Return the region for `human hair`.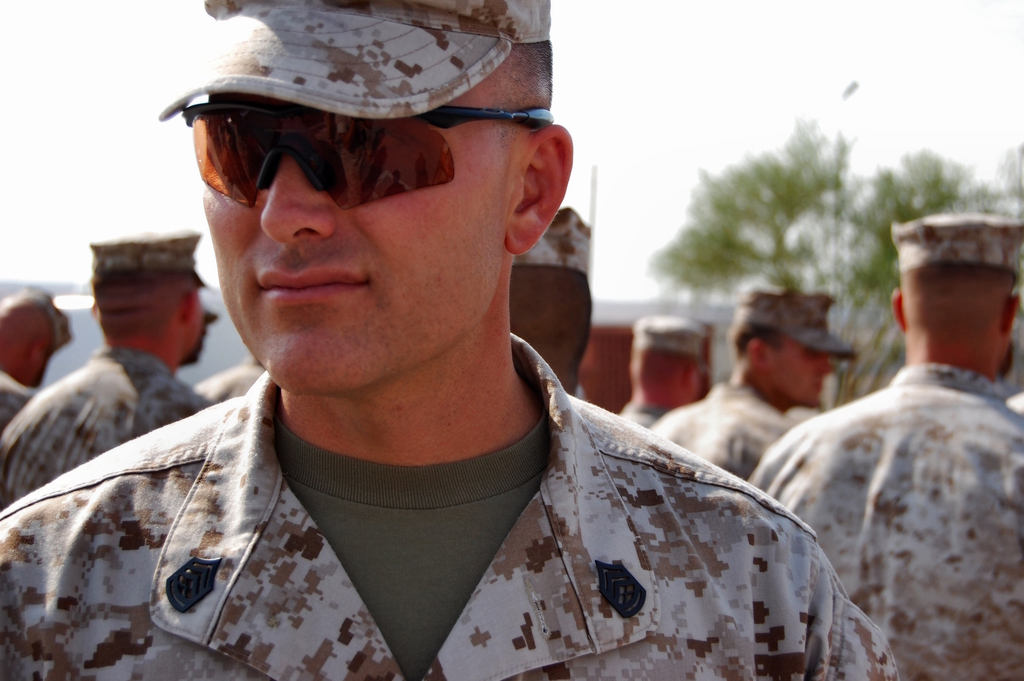
[left=514, top=265, right=593, bottom=398].
